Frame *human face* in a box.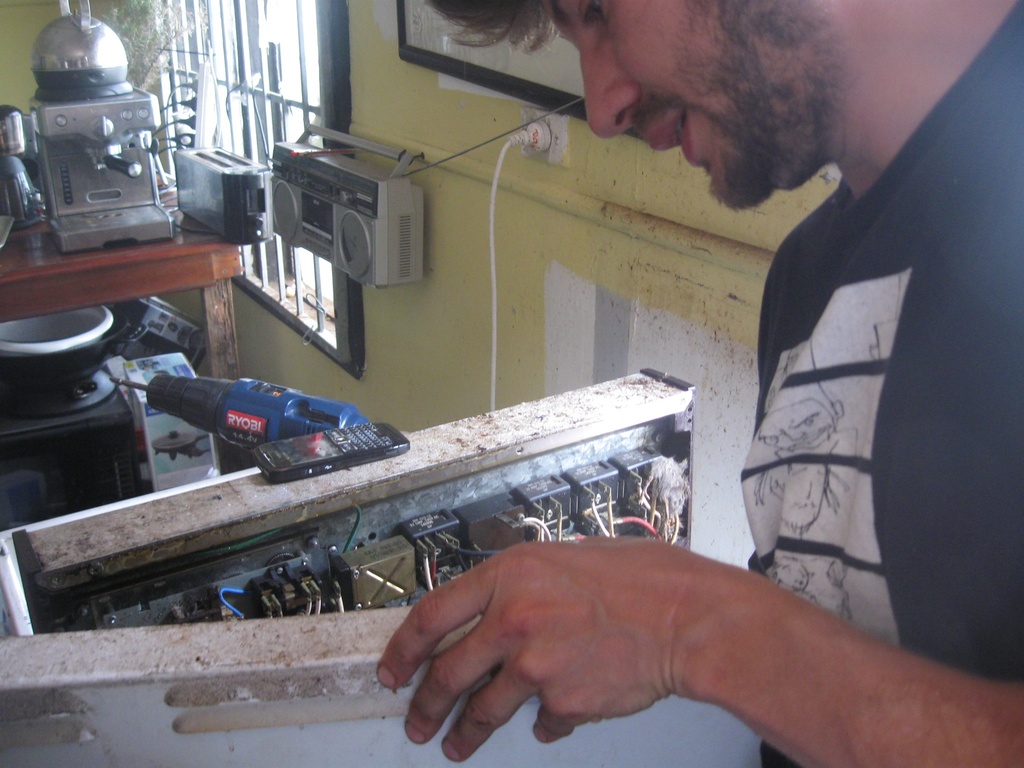
[x1=557, y1=0, x2=810, y2=205].
